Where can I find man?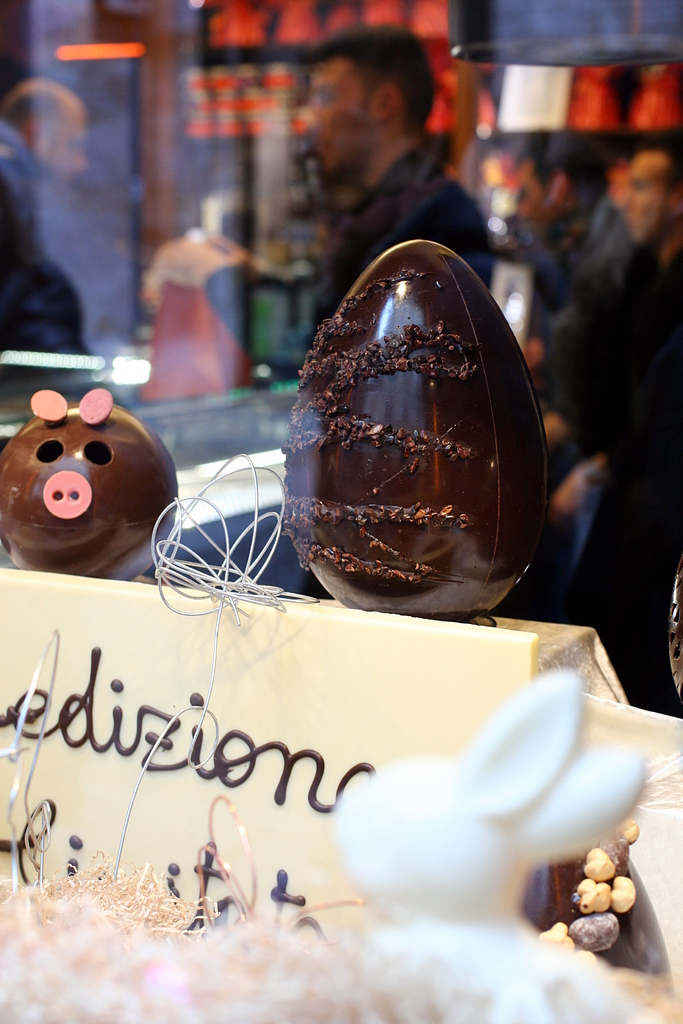
You can find it at 523/127/682/724.
